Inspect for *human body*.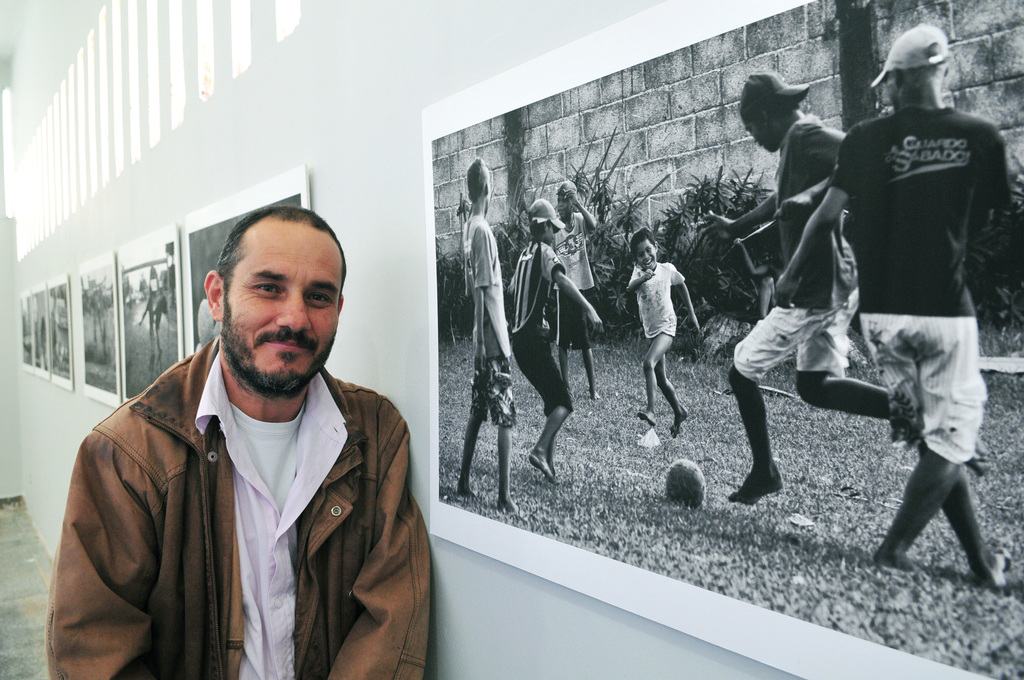
Inspection: bbox(43, 206, 442, 679).
